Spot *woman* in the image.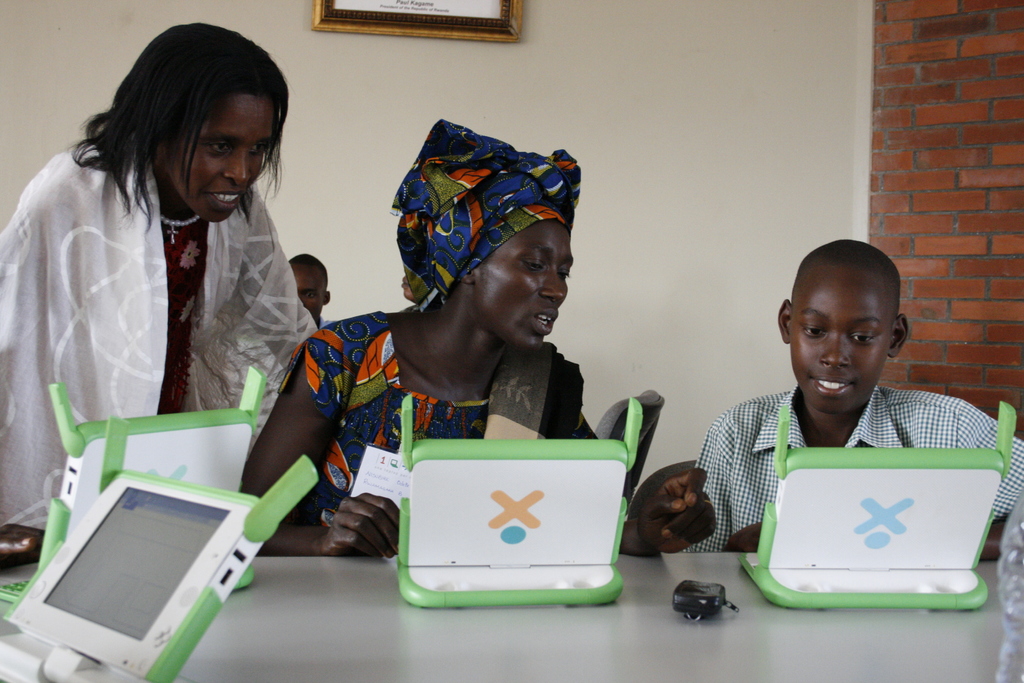
*woman* found at l=228, t=106, r=729, b=583.
